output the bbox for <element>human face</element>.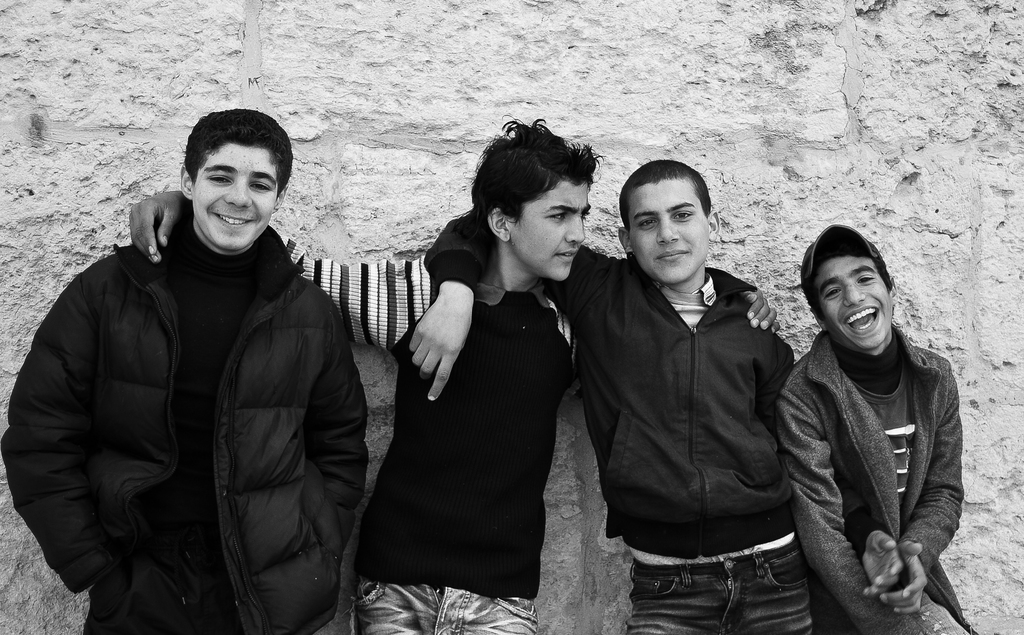
detection(189, 146, 283, 253).
